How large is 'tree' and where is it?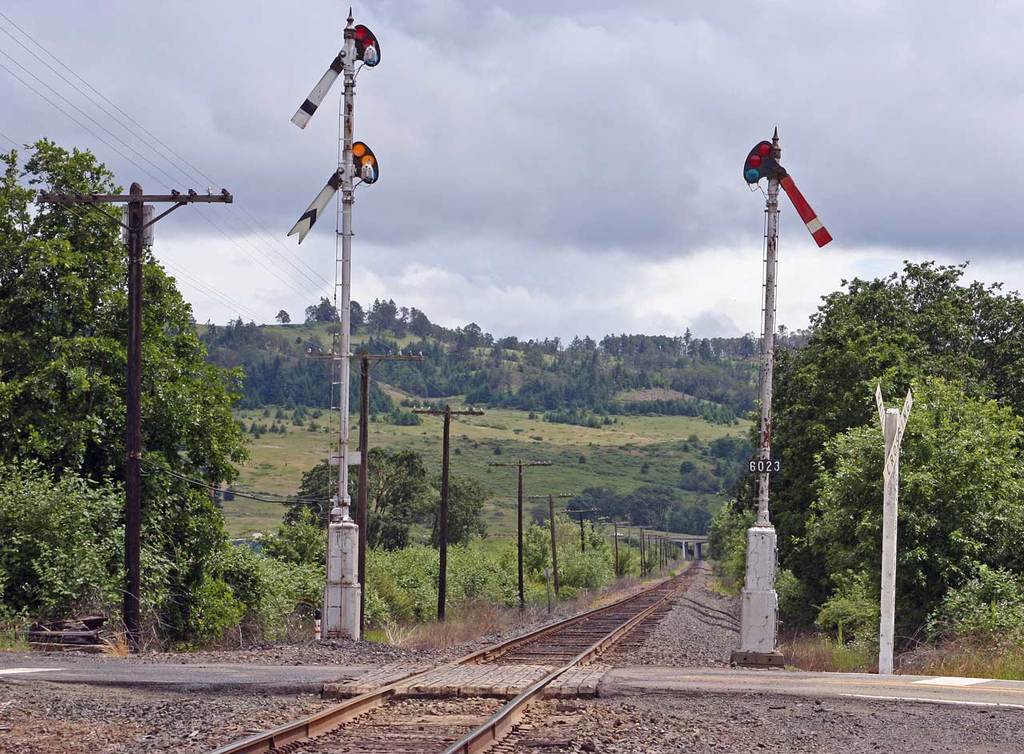
Bounding box: [x1=736, y1=256, x2=1023, y2=632].
